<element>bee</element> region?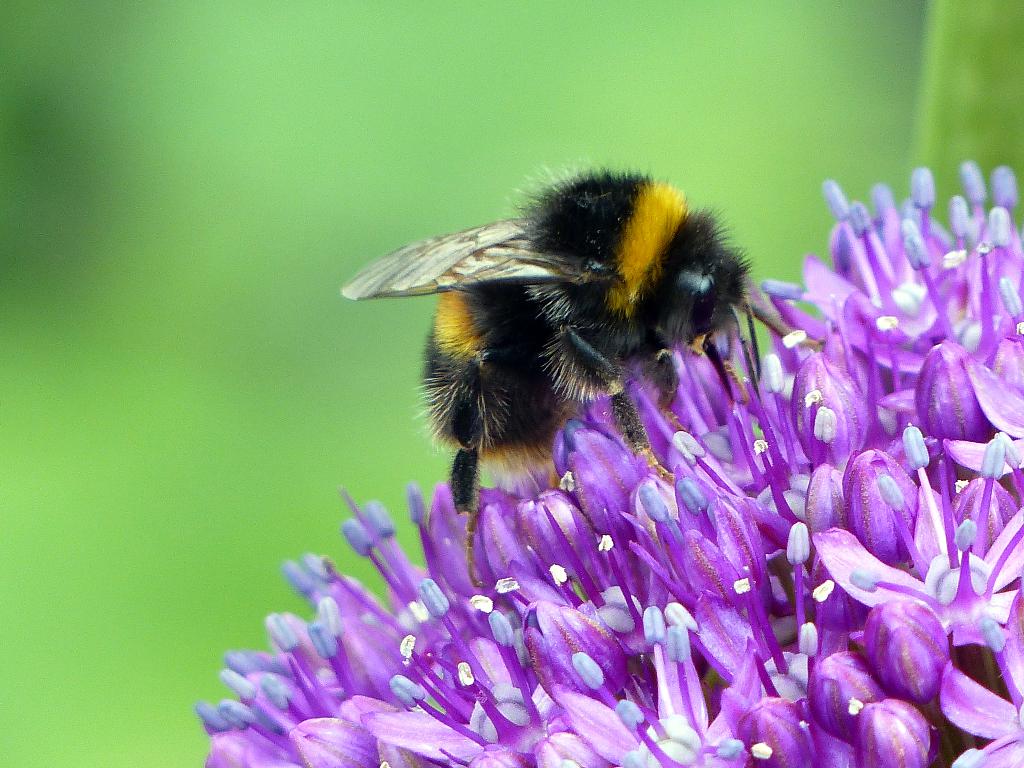
pyautogui.locateOnScreen(339, 172, 788, 566)
